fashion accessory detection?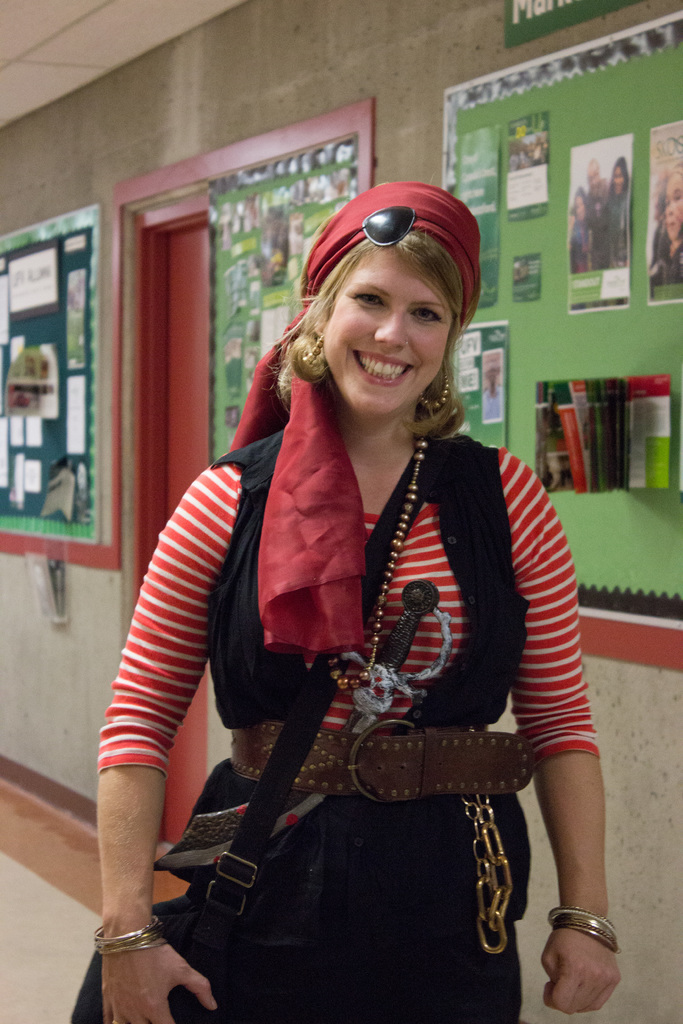
(290,335,324,385)
